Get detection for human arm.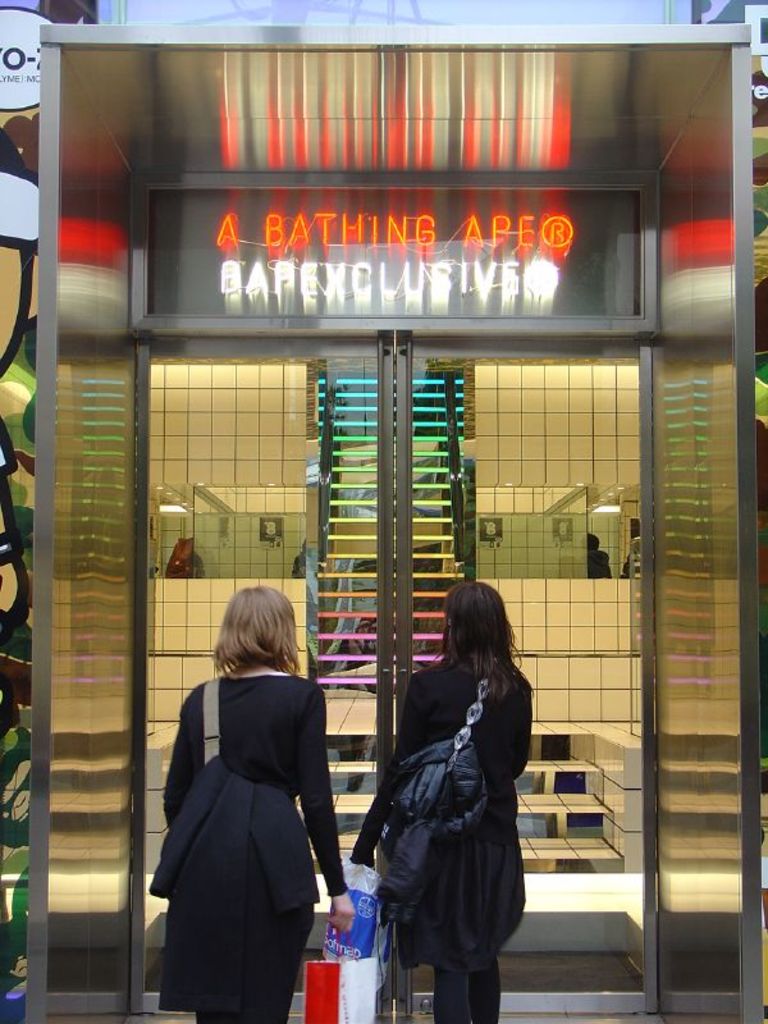
Detection: (left=508, top=669, right=535, bottom=780).
